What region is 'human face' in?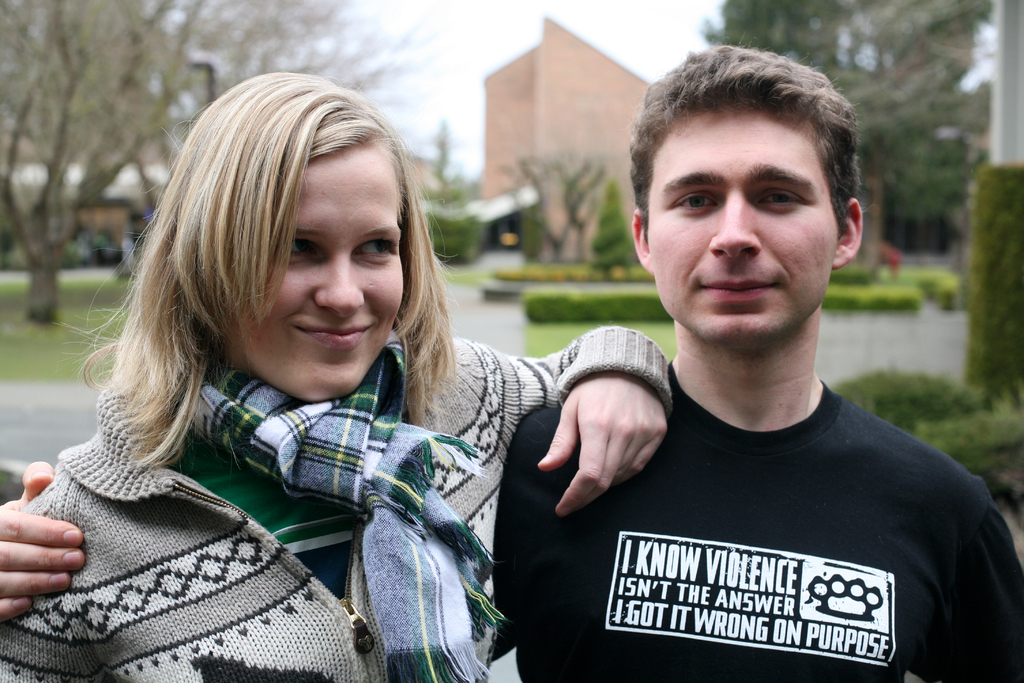
[x1=242, y1=144, x2=405, y2=400].
